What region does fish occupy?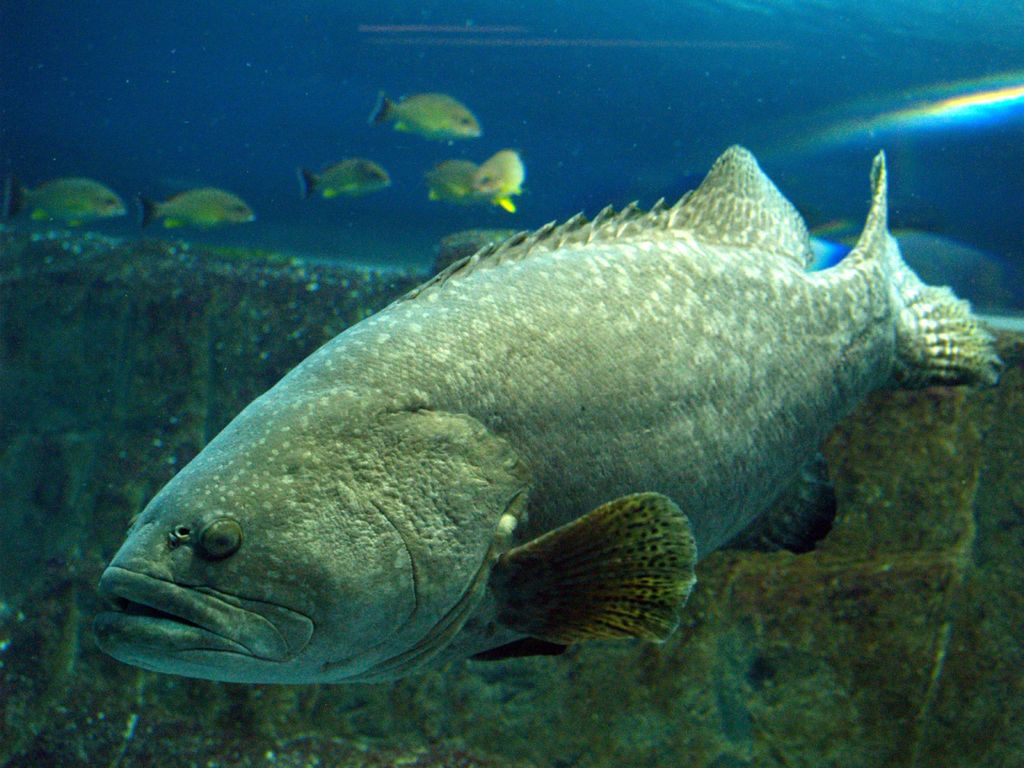
box(84, 136, 1012, 721).
